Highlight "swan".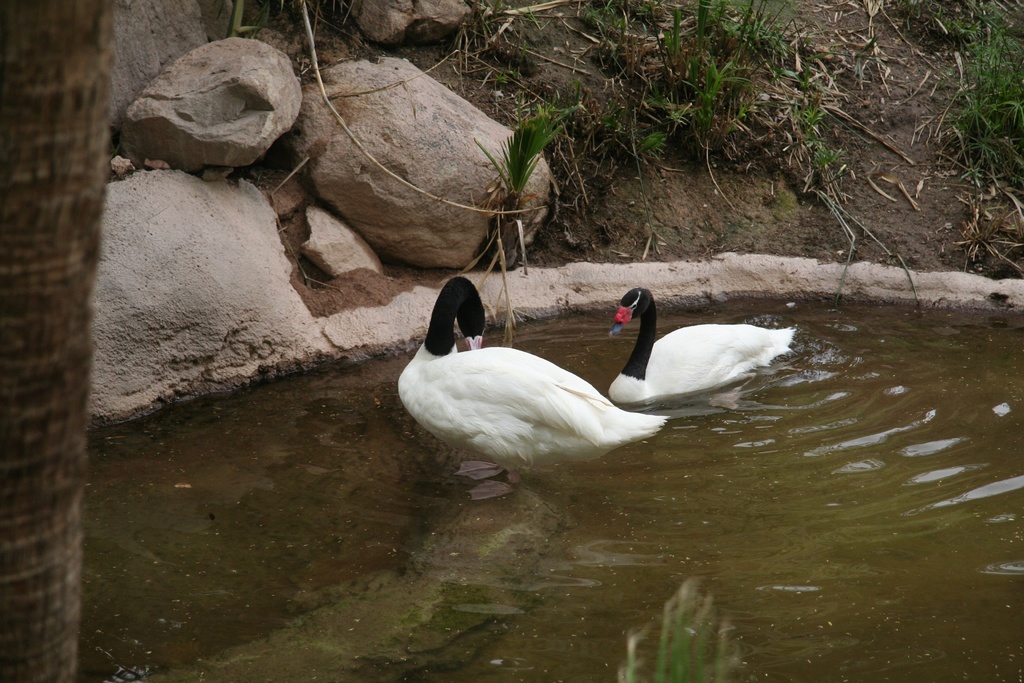
Highlighted region: x1=396 y1=272 x2=669 y2=503.
